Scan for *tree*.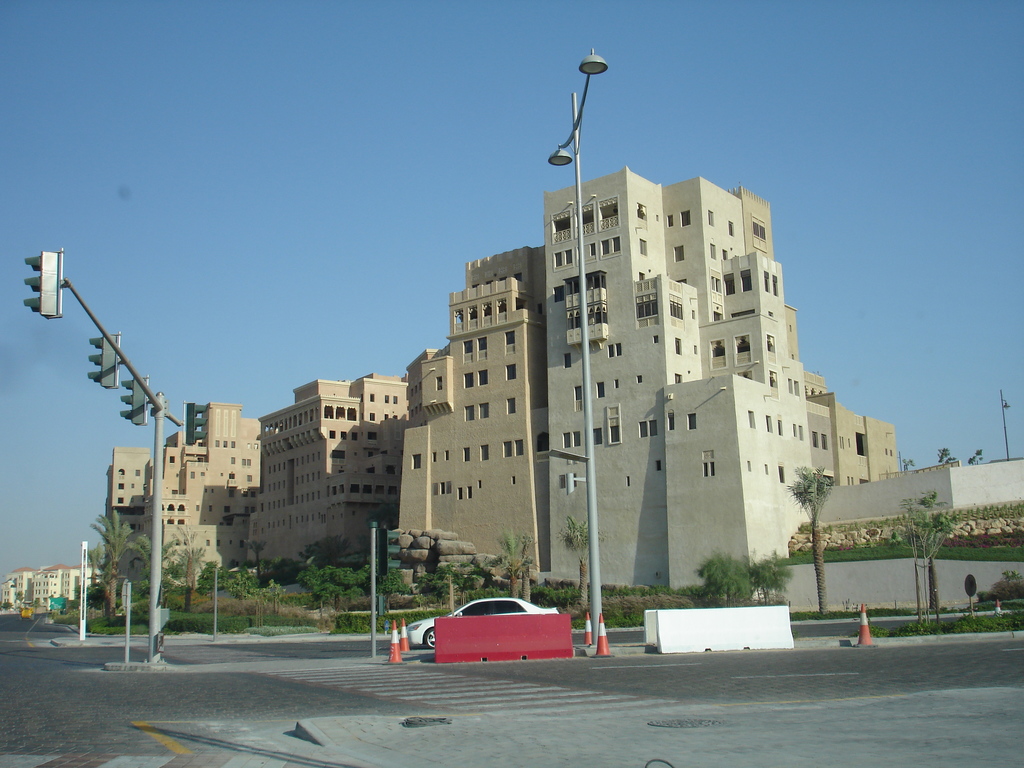
Scan result: 519,532,532,601.
